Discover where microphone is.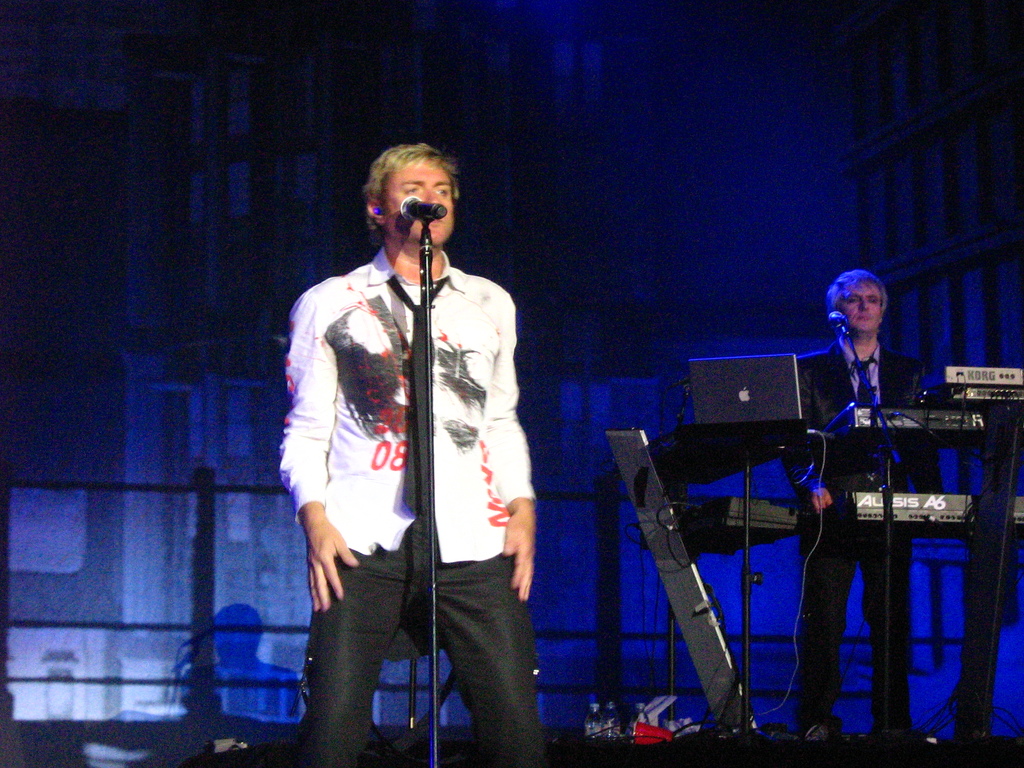
Discovered at box(826, 309, 847, 329).
